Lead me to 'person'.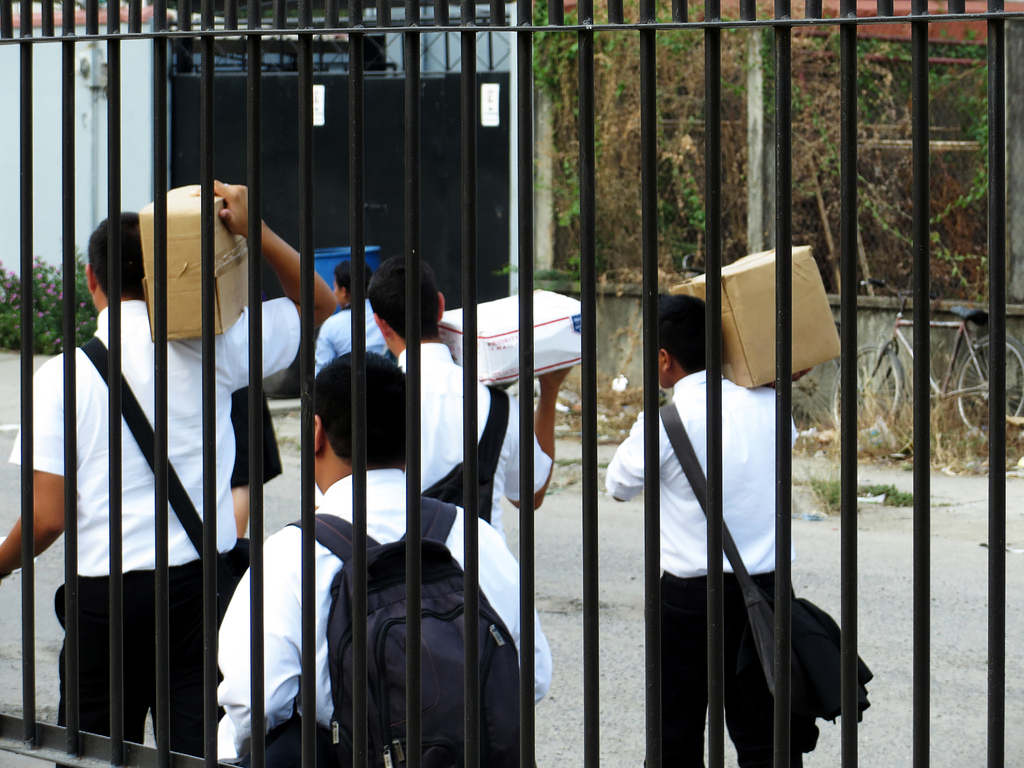
Lead to [left=311, top=253, right=399, bottom=367].
